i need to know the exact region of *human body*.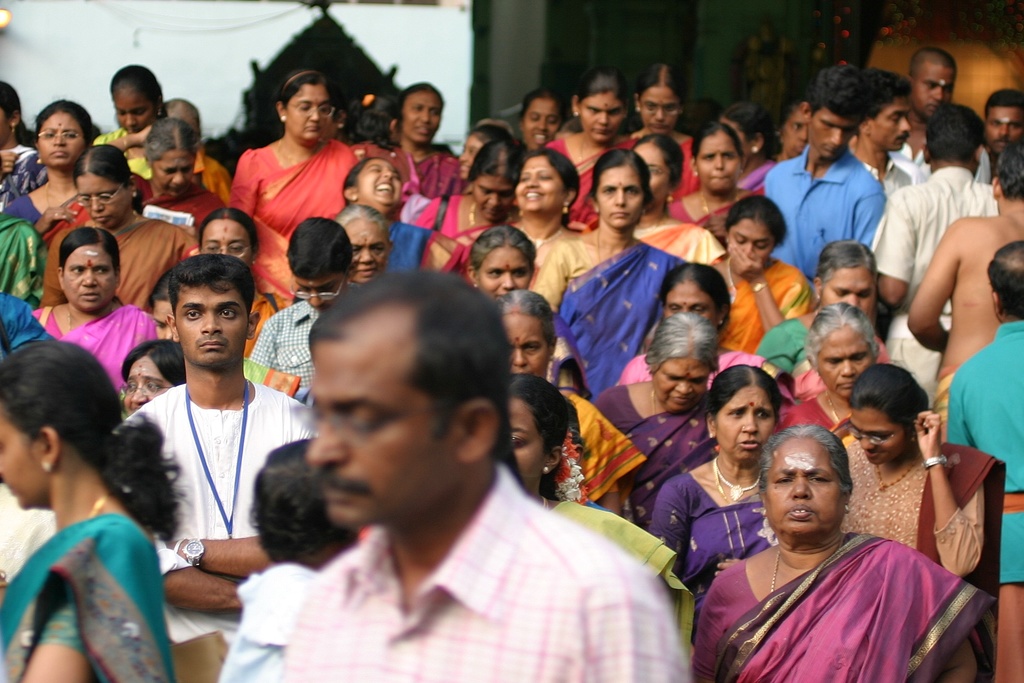
Region: <box>343,151,474,295</box>.
